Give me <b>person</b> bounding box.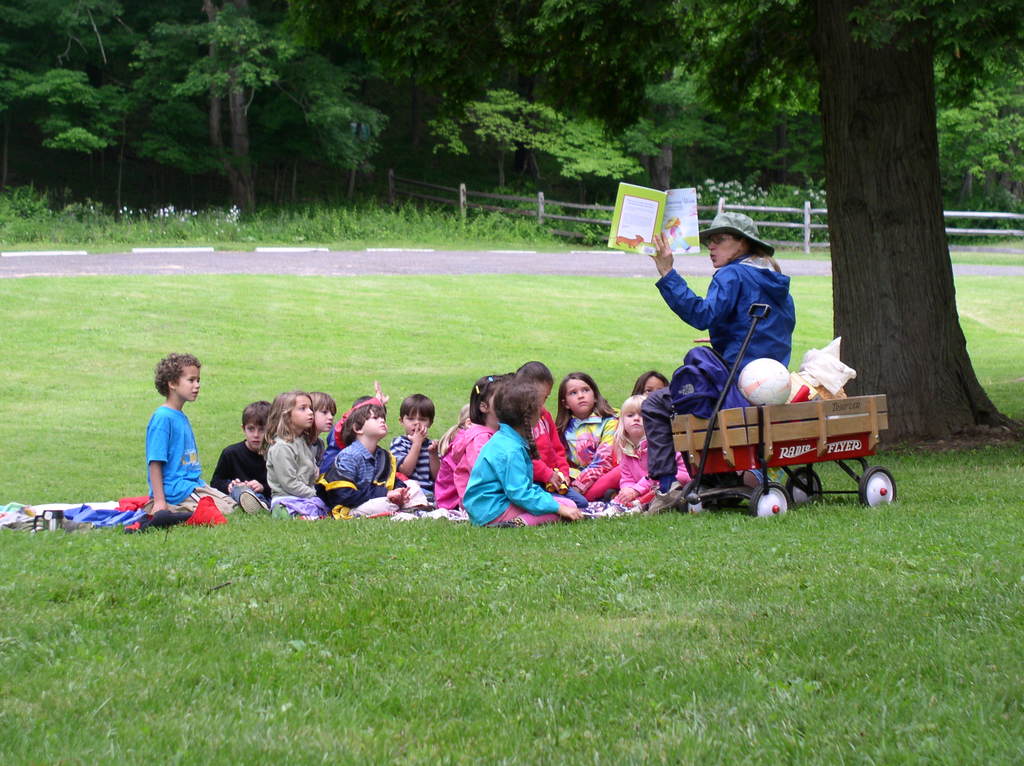
[left=637, top=215, right=796, bottom=508].
